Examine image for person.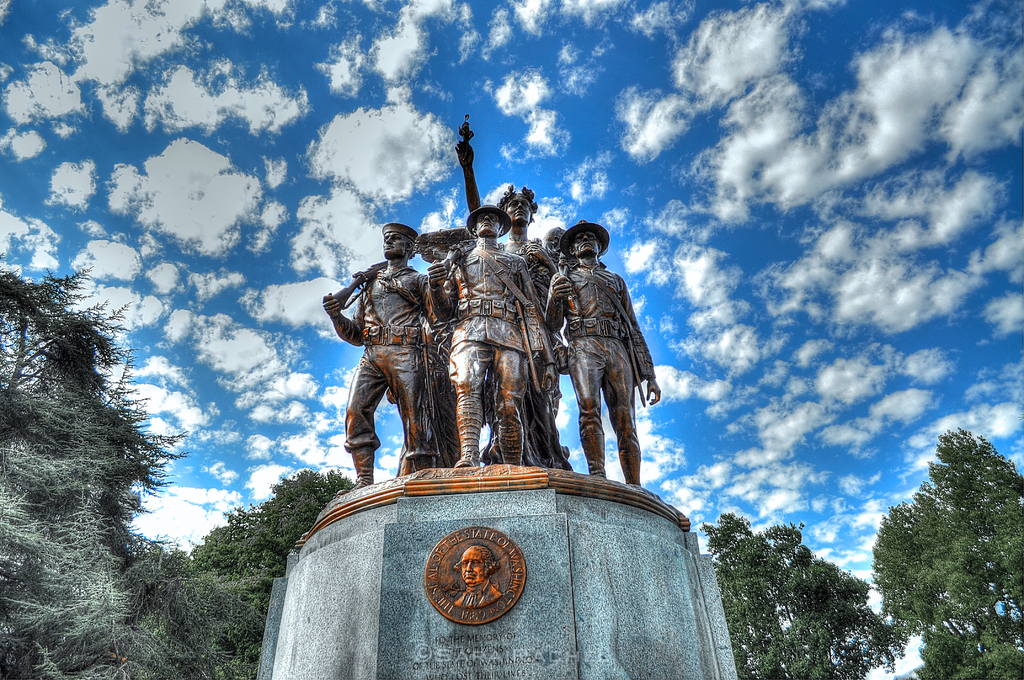
Examination result: <box>413,229,476,459</box>.
